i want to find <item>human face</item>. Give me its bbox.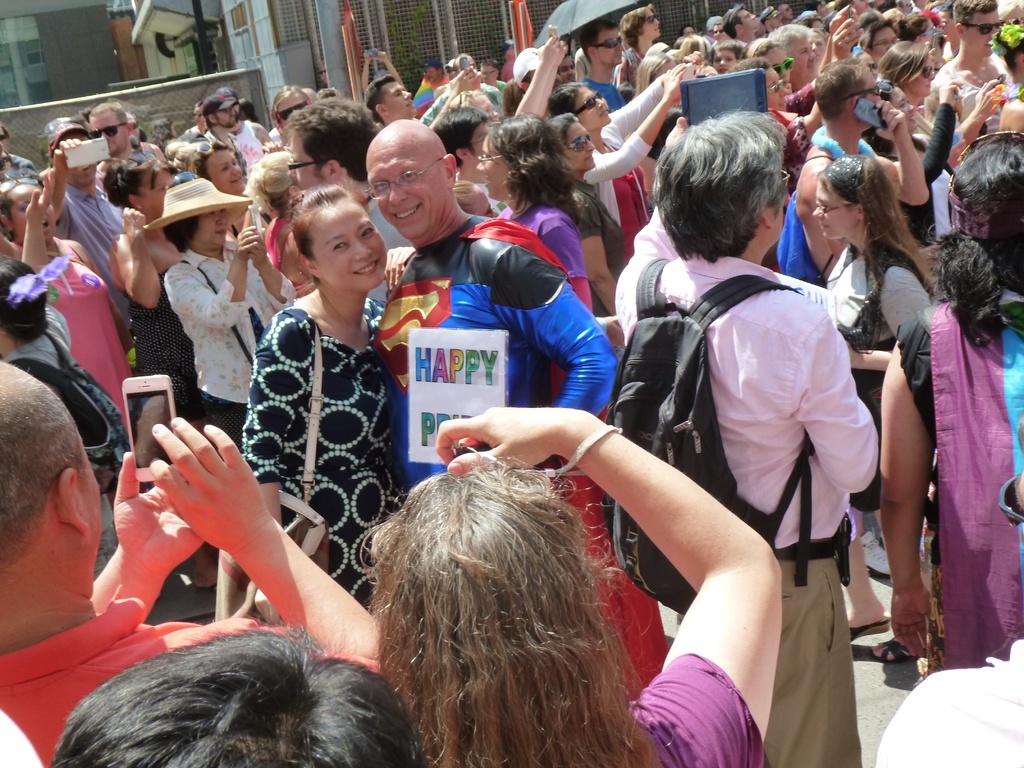
(x1=212, y1=152, x2=242, y2=192).
